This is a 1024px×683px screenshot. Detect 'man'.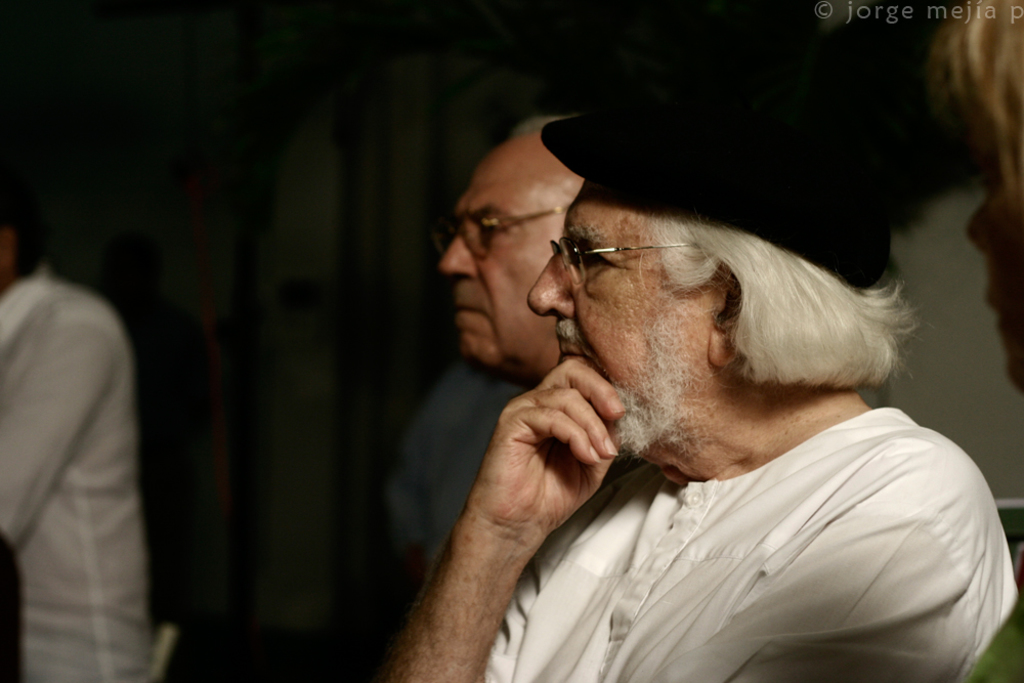
[347, 129, 1023, 682].
